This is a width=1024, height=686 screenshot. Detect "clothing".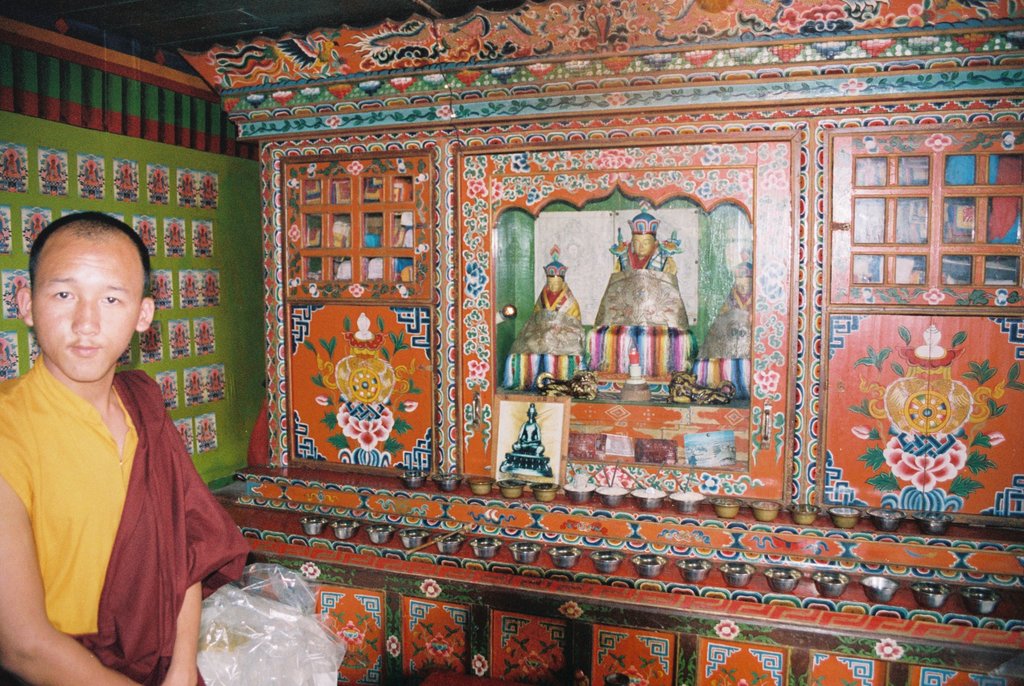
x1=598 y1=243 x2=689 y2=327.
